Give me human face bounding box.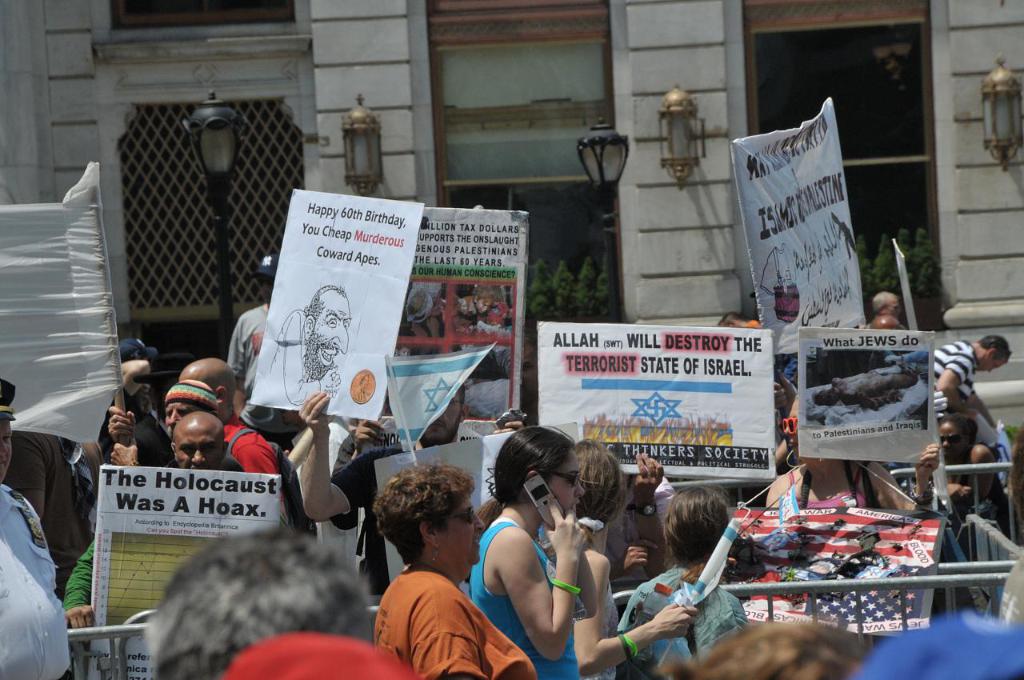
bbox(310, 296, 345, 380).
